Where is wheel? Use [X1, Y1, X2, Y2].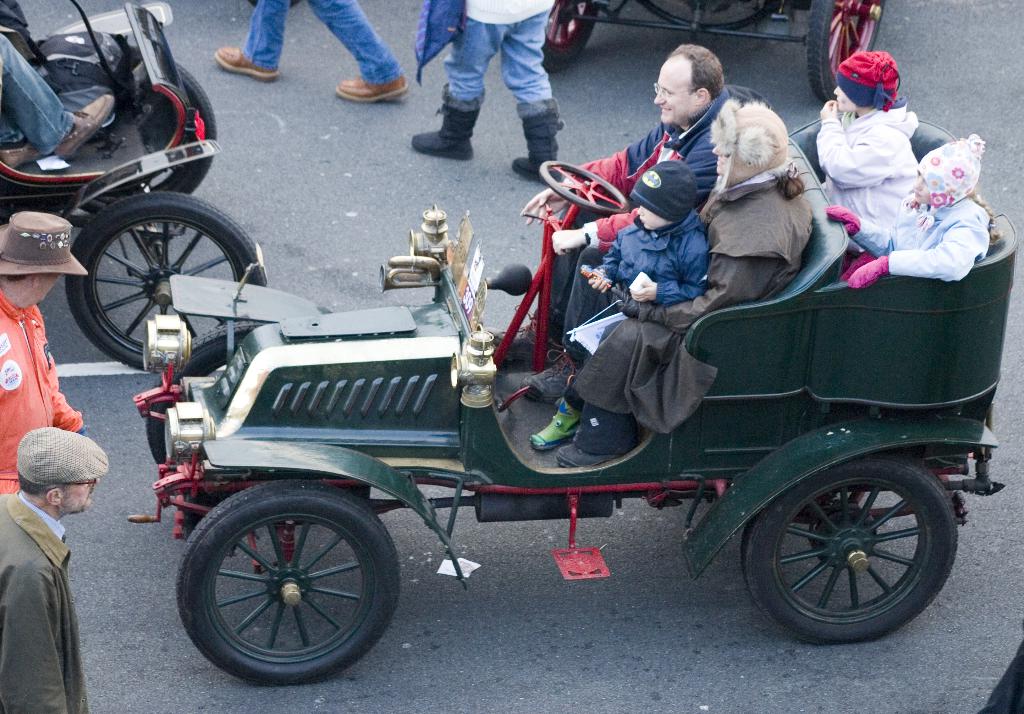
[174, 472, 404, 695].
